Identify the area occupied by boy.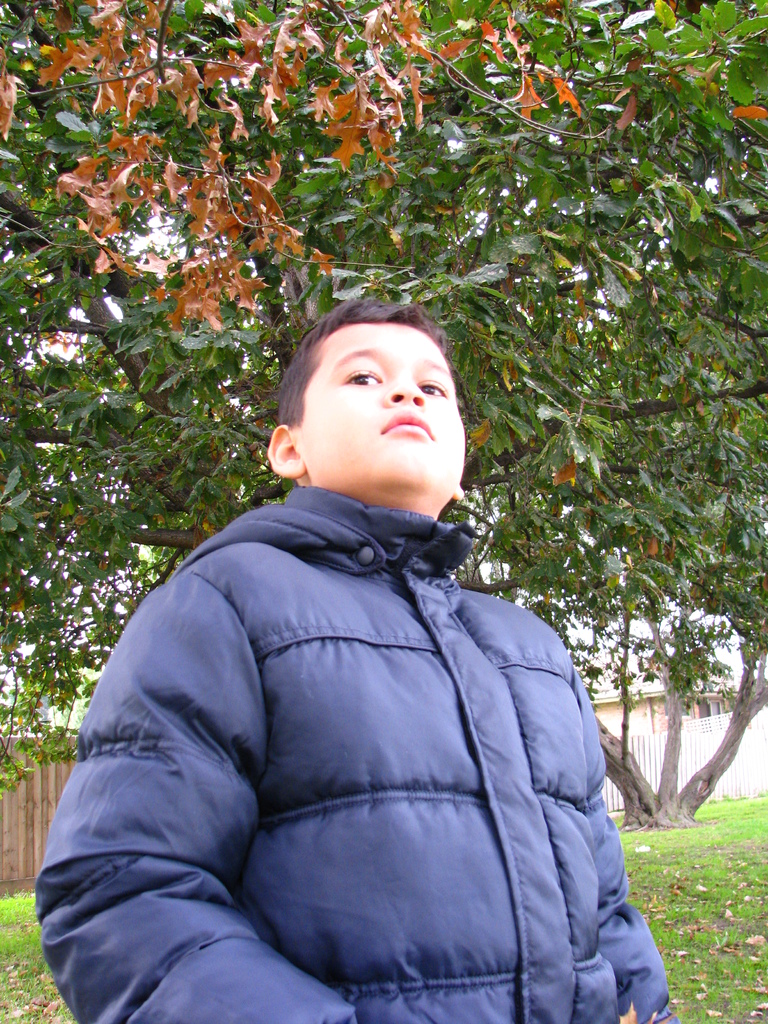
Area: box(33, 300, 677, 1023).
